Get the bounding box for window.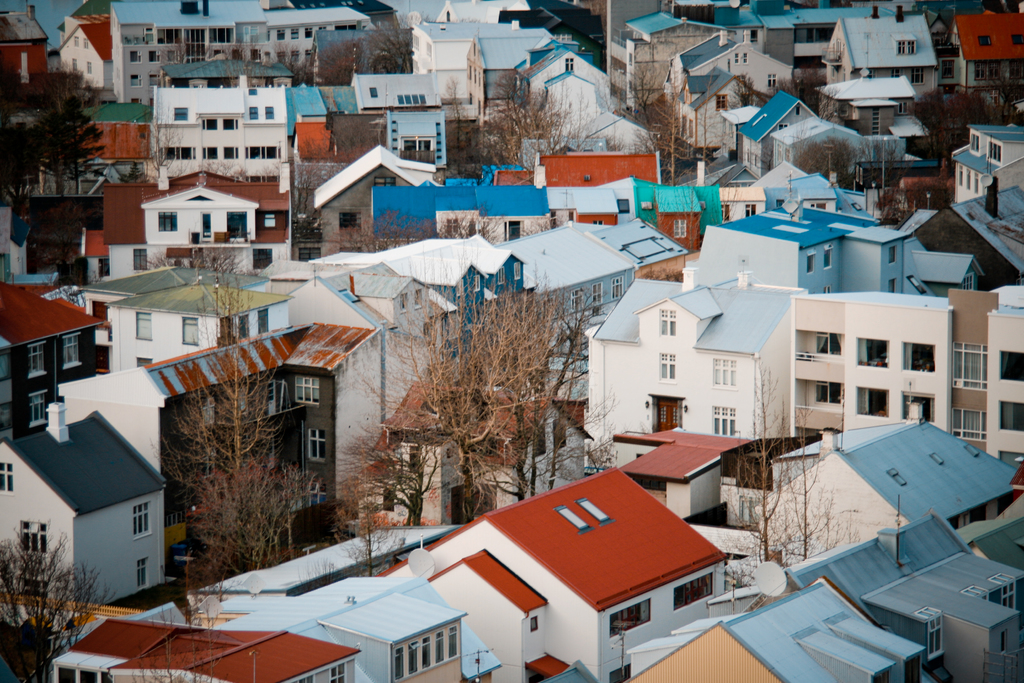
x1=967 y1=135 x2=979 y2=152.
